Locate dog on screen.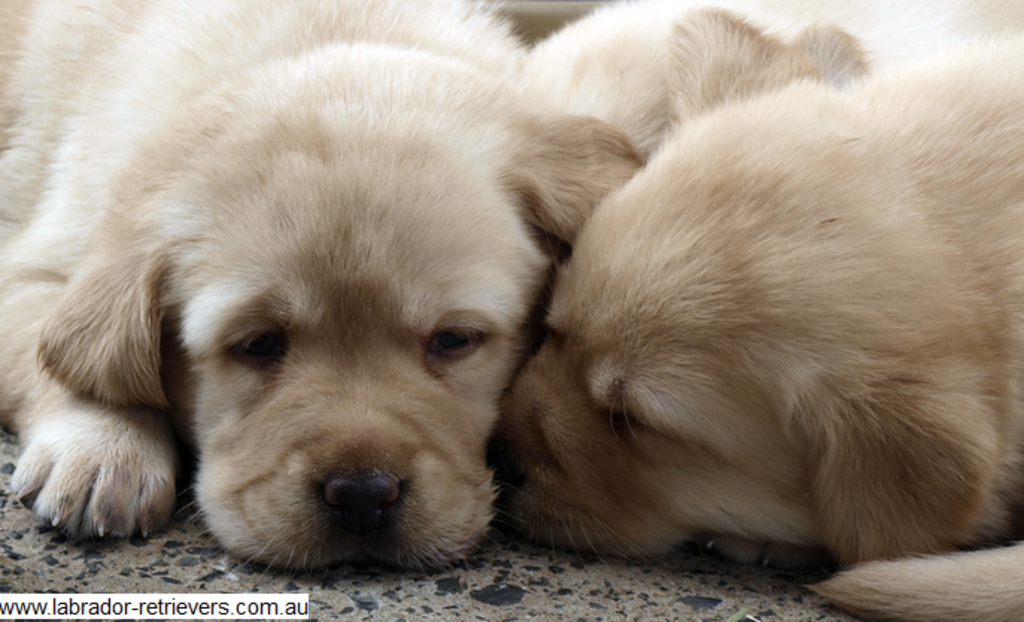
On screen at (484,0,1023,621).
